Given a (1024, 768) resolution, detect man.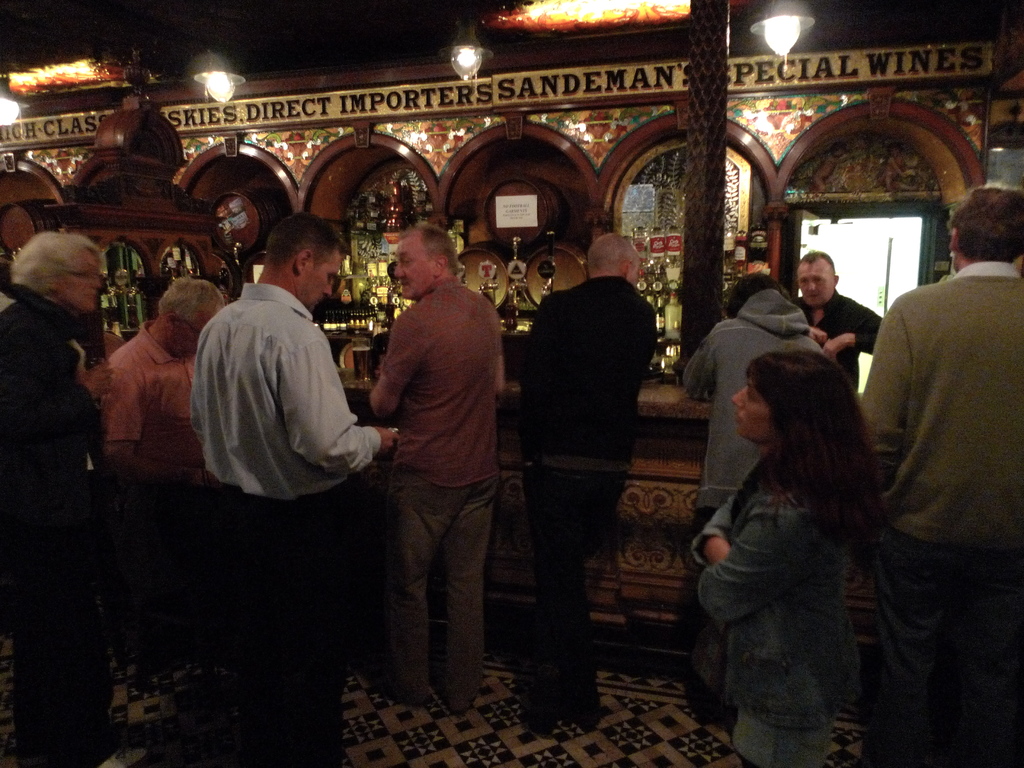
box=[96, 275, 232, 499].
